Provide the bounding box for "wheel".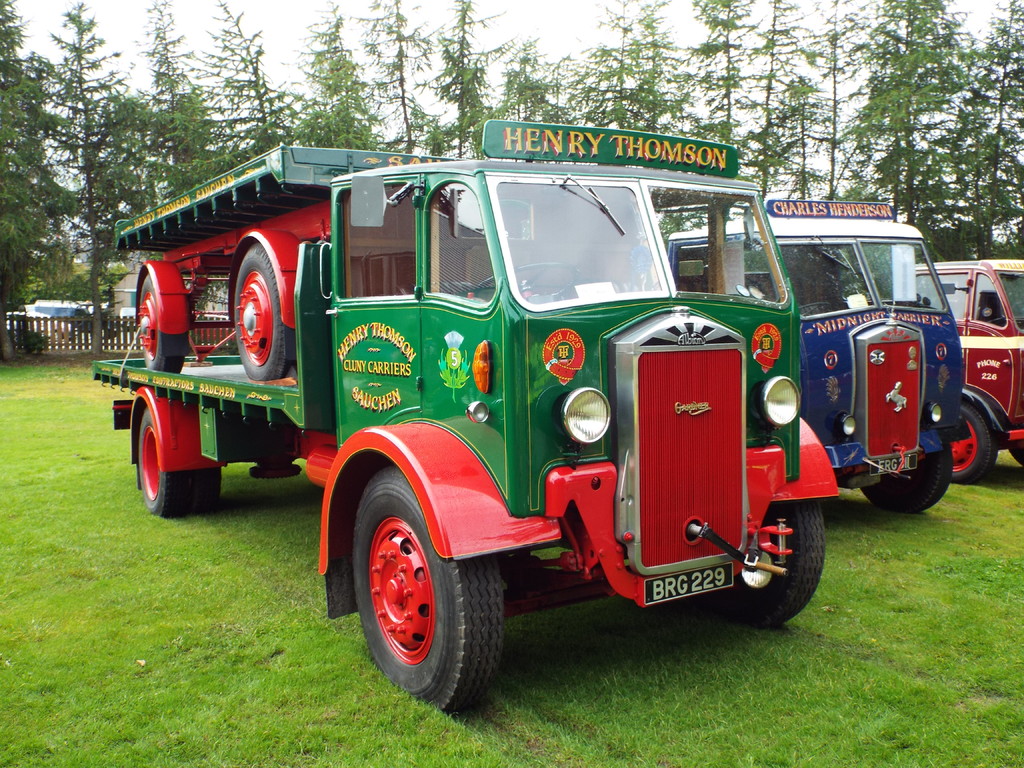
<region>860, 434, 952, 513</region>.
